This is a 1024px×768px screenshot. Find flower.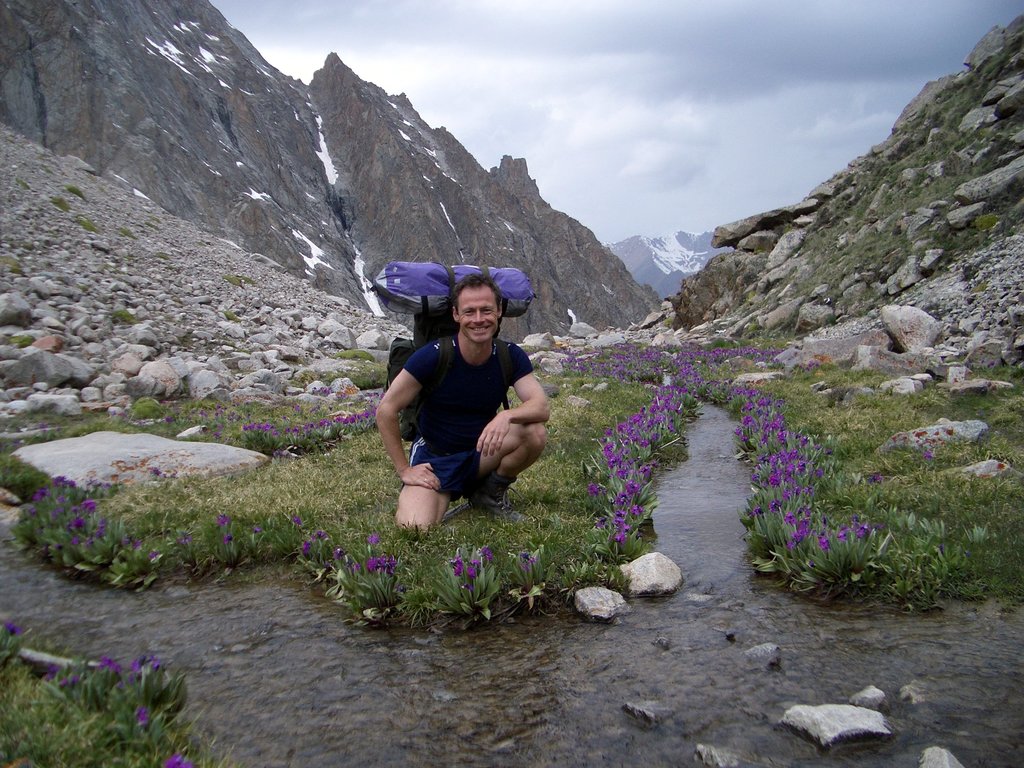
Bounding box: [left=220, top=532, right=236, bottom=544].
